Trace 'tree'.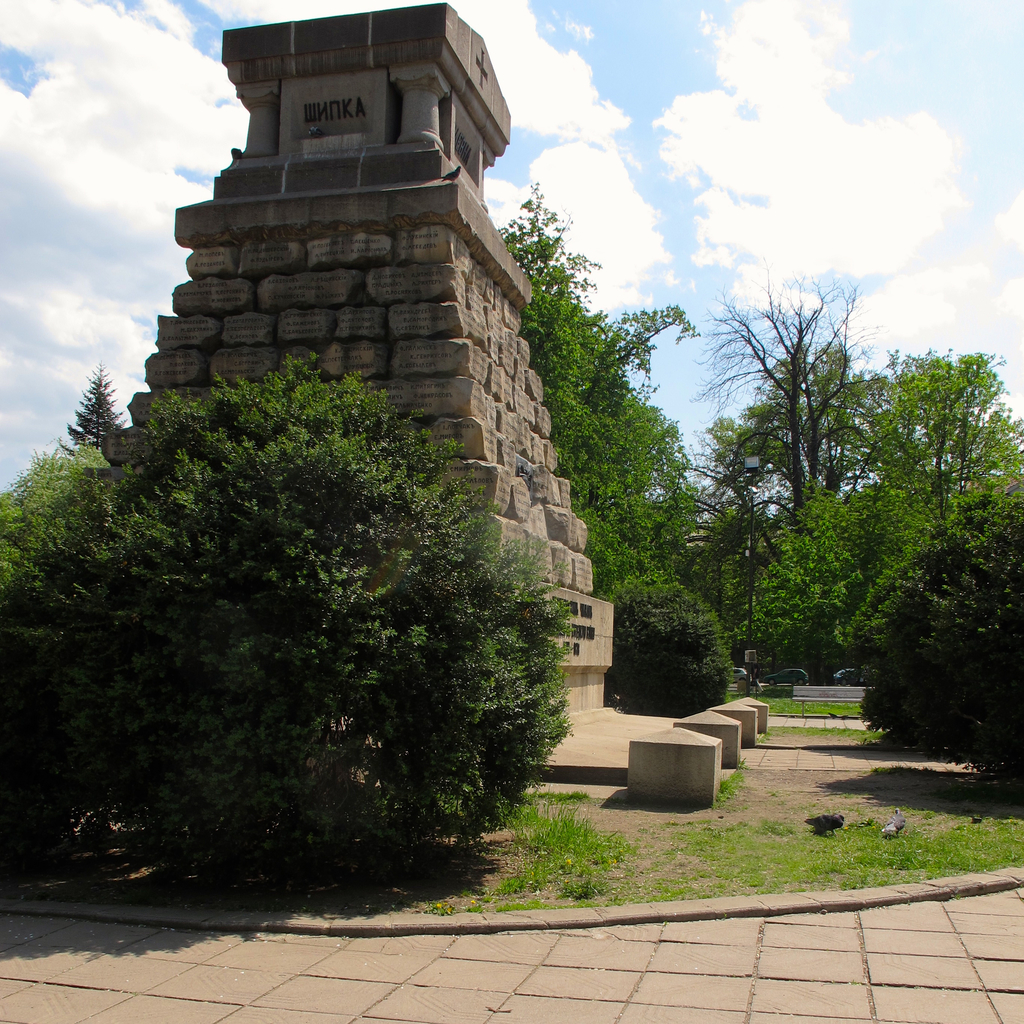
Traced to <bbox>48, 361, 137, 459</bbox>.
